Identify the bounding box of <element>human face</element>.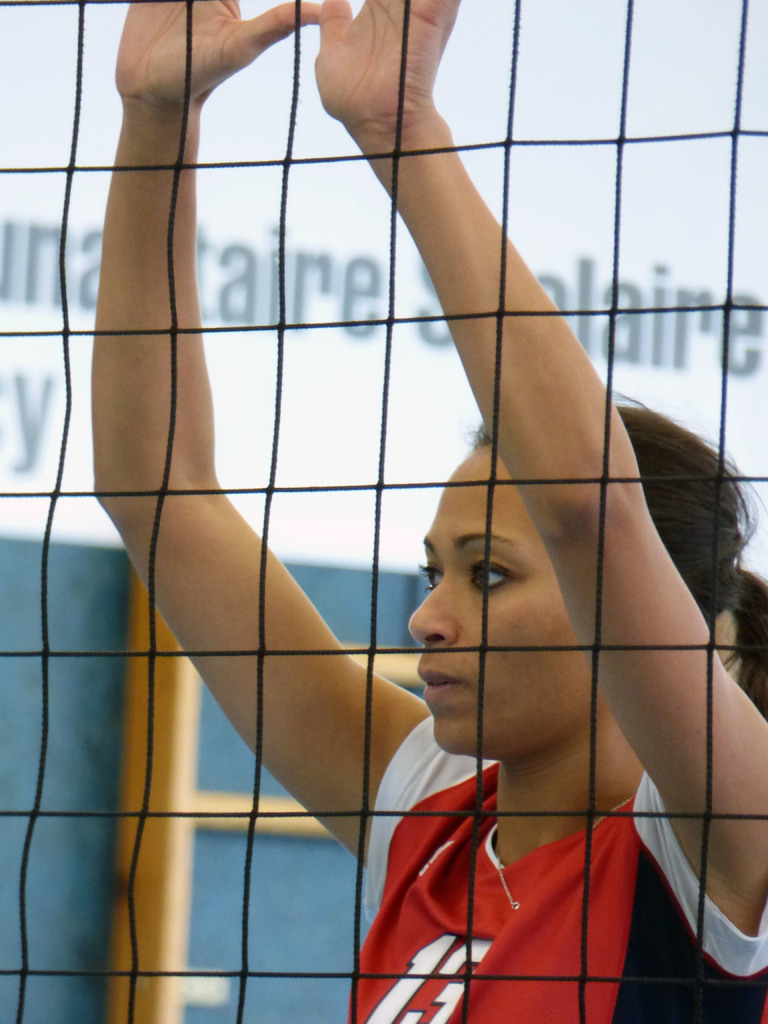
<box>408,438,604,753</box>.
